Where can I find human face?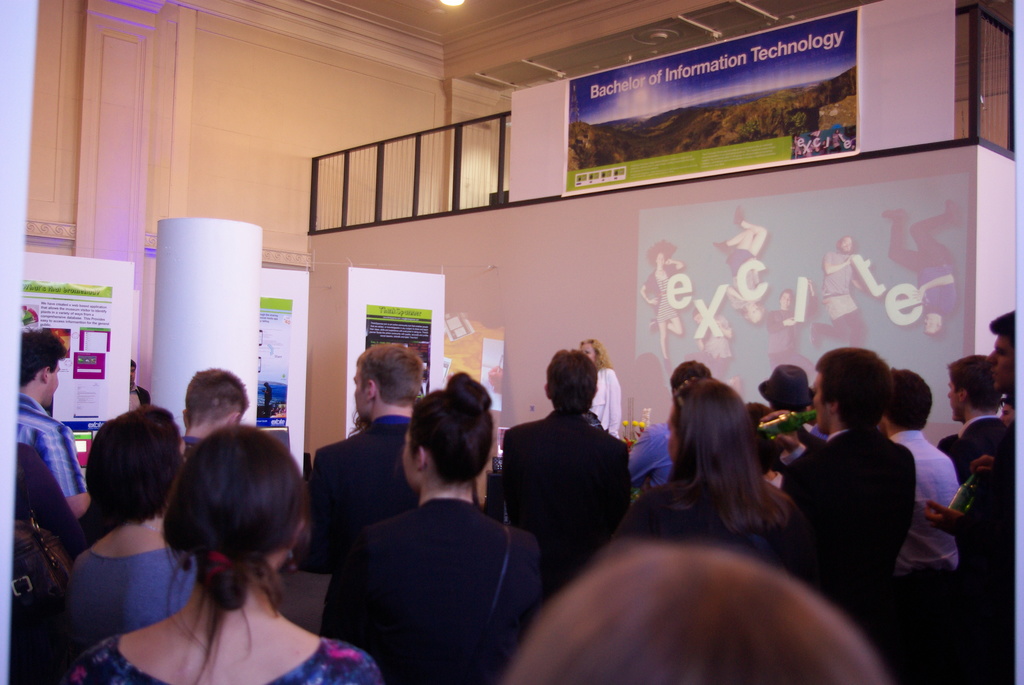
You can find it at <bbox>180, 369, 257, 420</bbox>.
